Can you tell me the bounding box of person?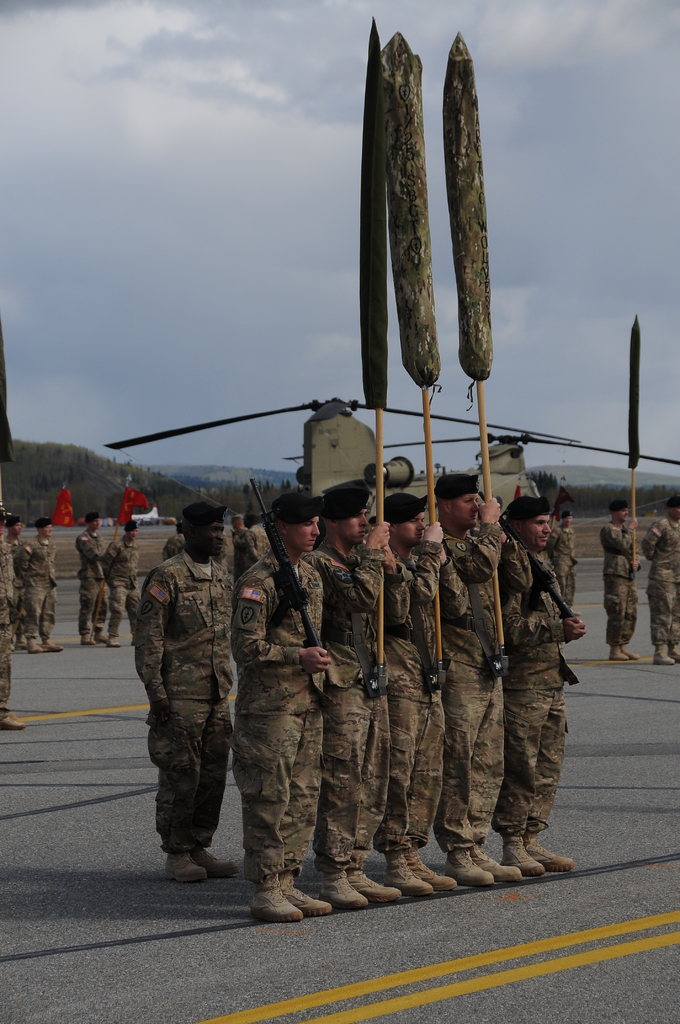
18:516:63:652.
